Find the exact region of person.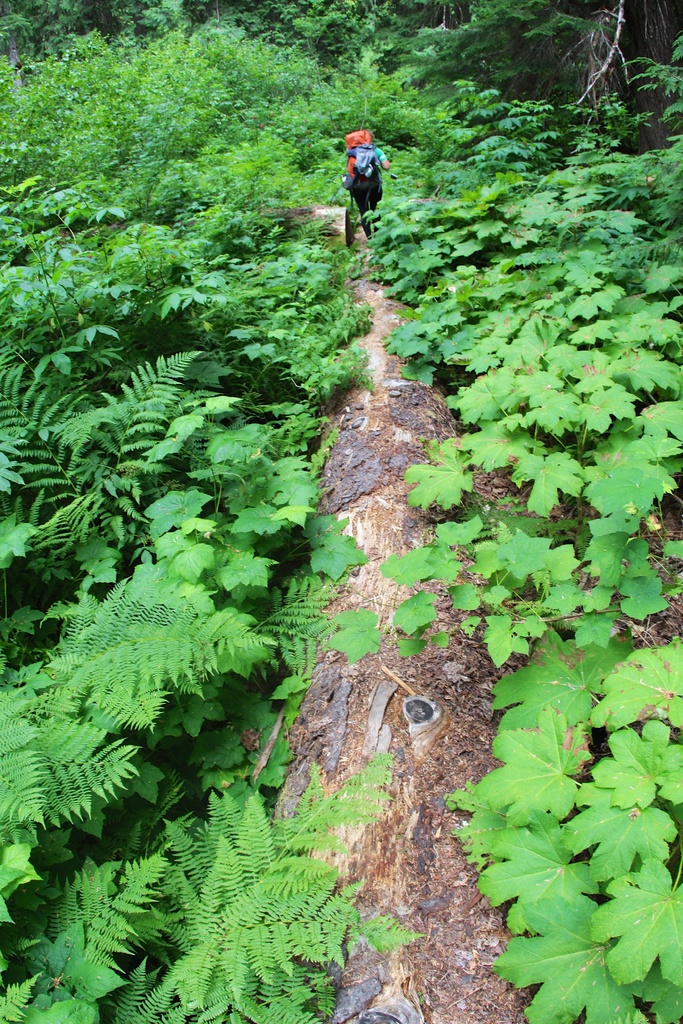
Exact region: x1=337, y1=118, x2=393, y2=243.
